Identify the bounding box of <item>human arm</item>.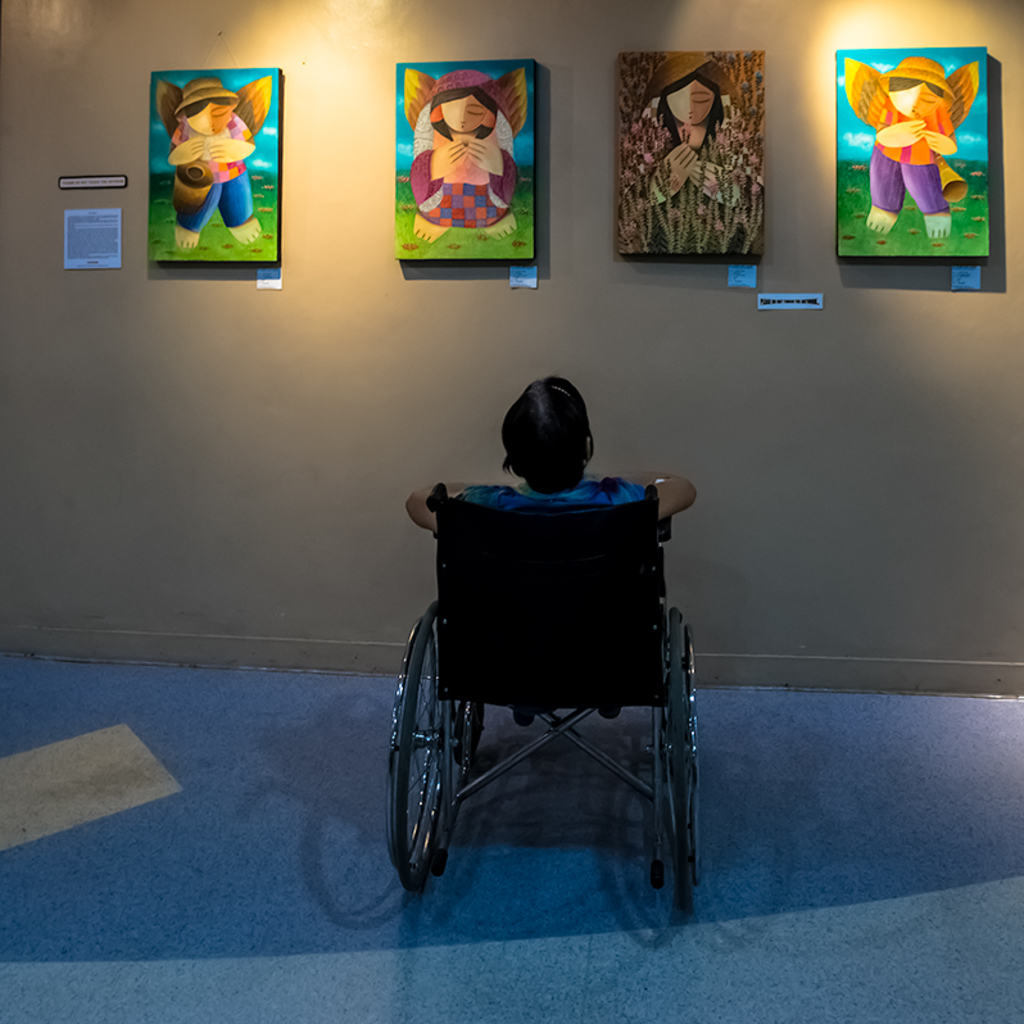
box=[692, 160, 747, 214].
